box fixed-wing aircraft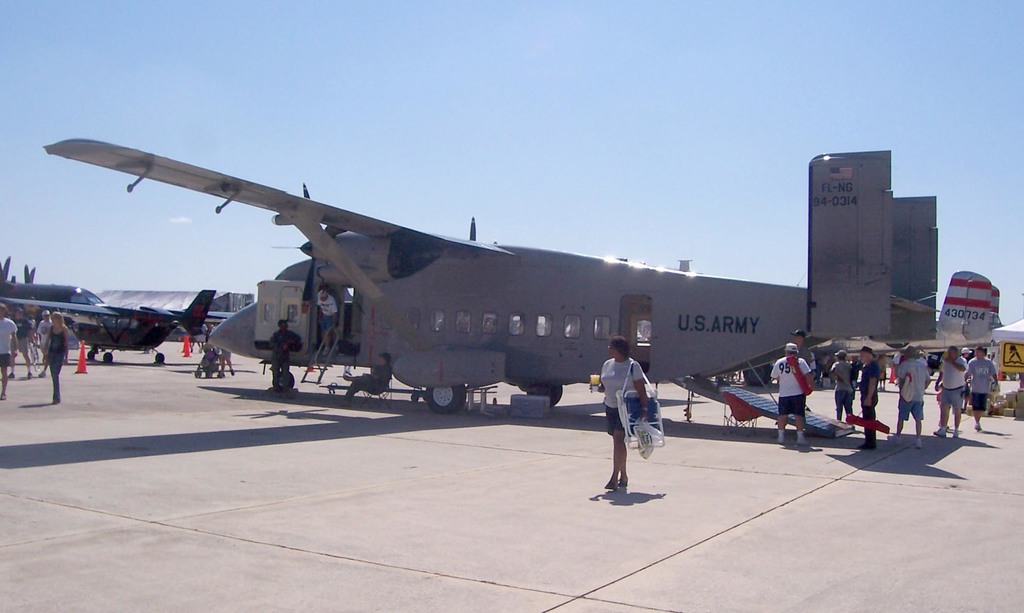
[left=819, top=267, right=1000, bottom=357]
